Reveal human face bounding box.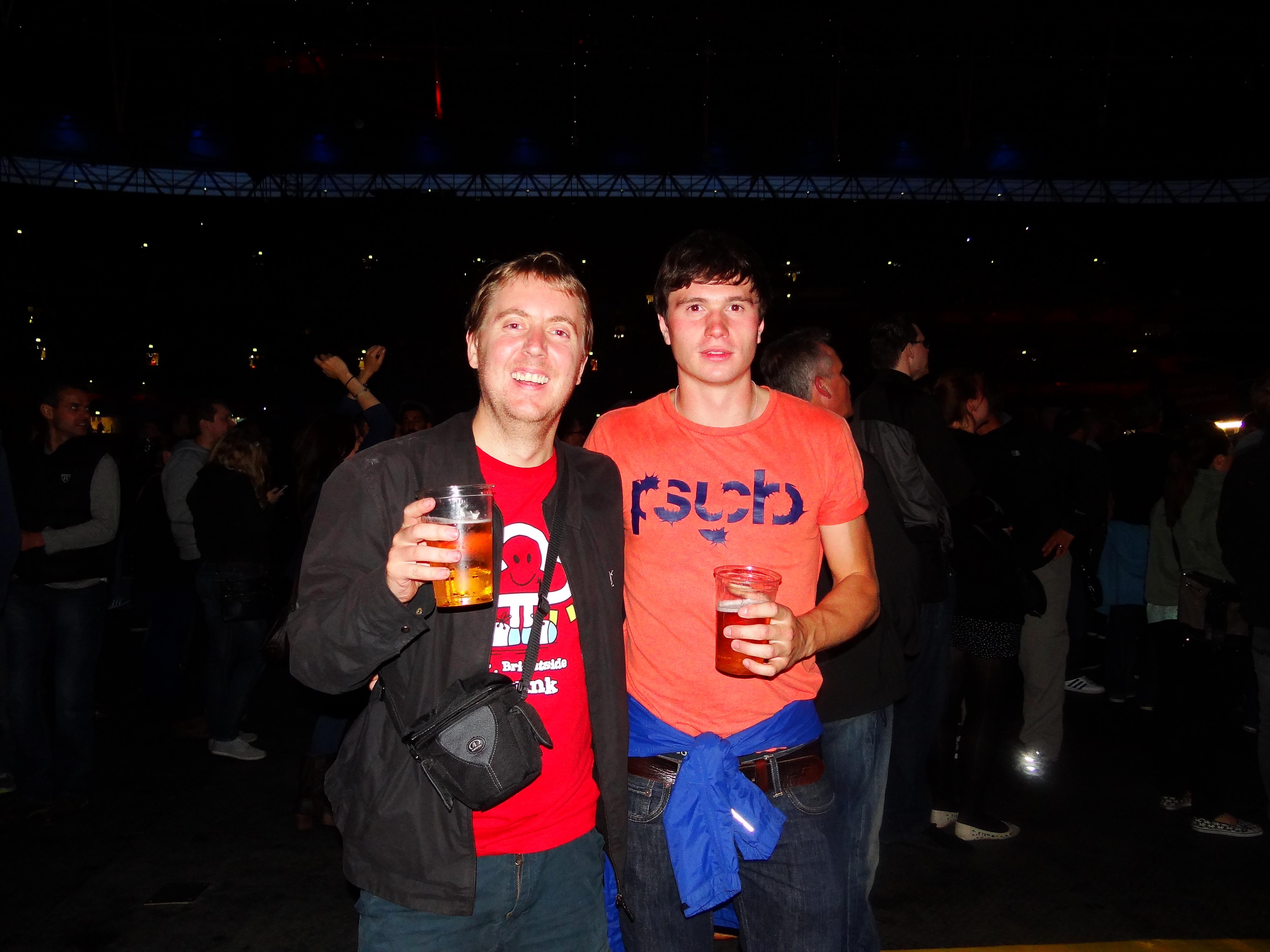
Revealed: select_region(15, 107, 25, 119).
